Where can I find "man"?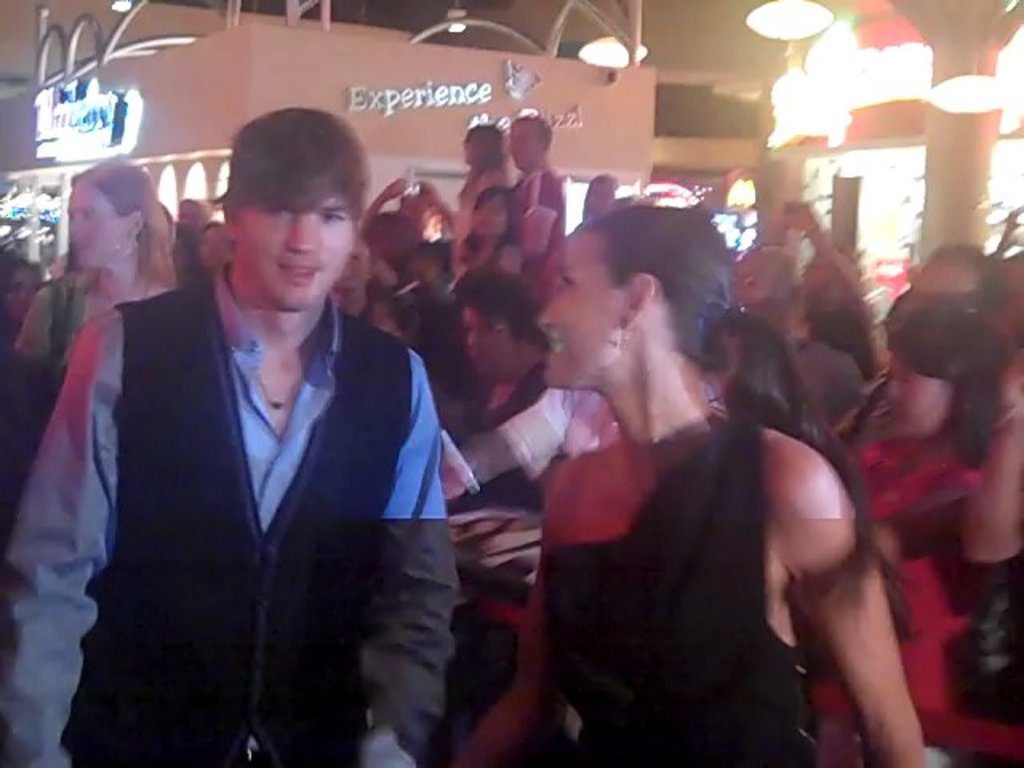
You can find it at (0,101,453,766).
